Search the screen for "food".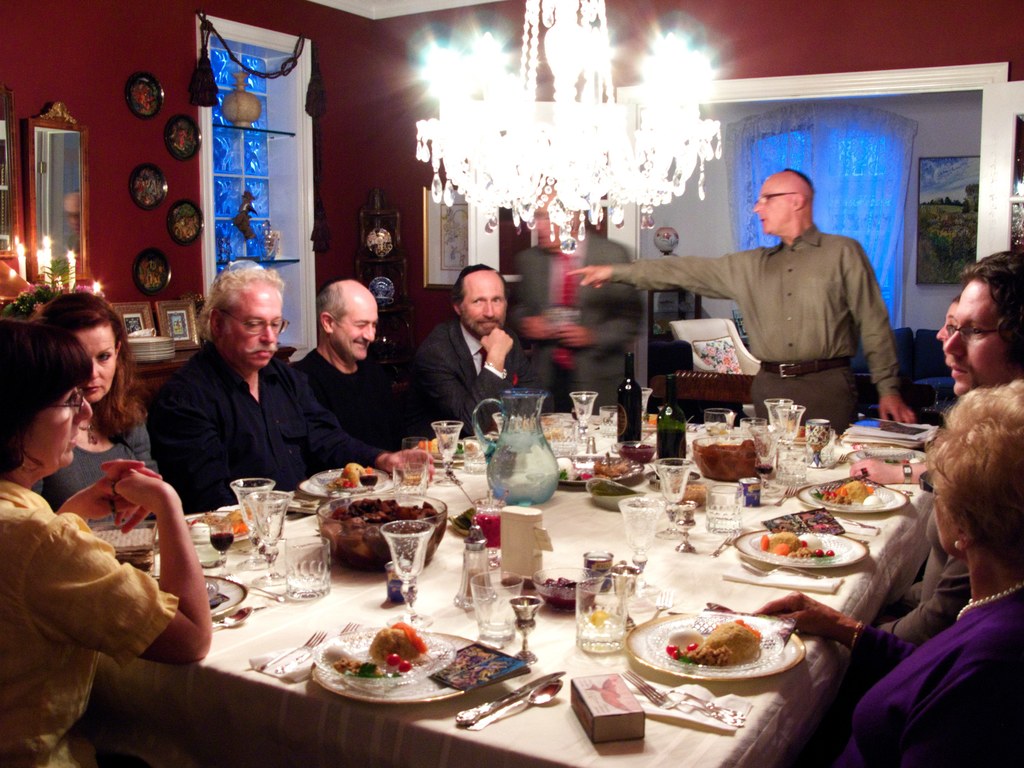
Found at 184:506:253:535.
